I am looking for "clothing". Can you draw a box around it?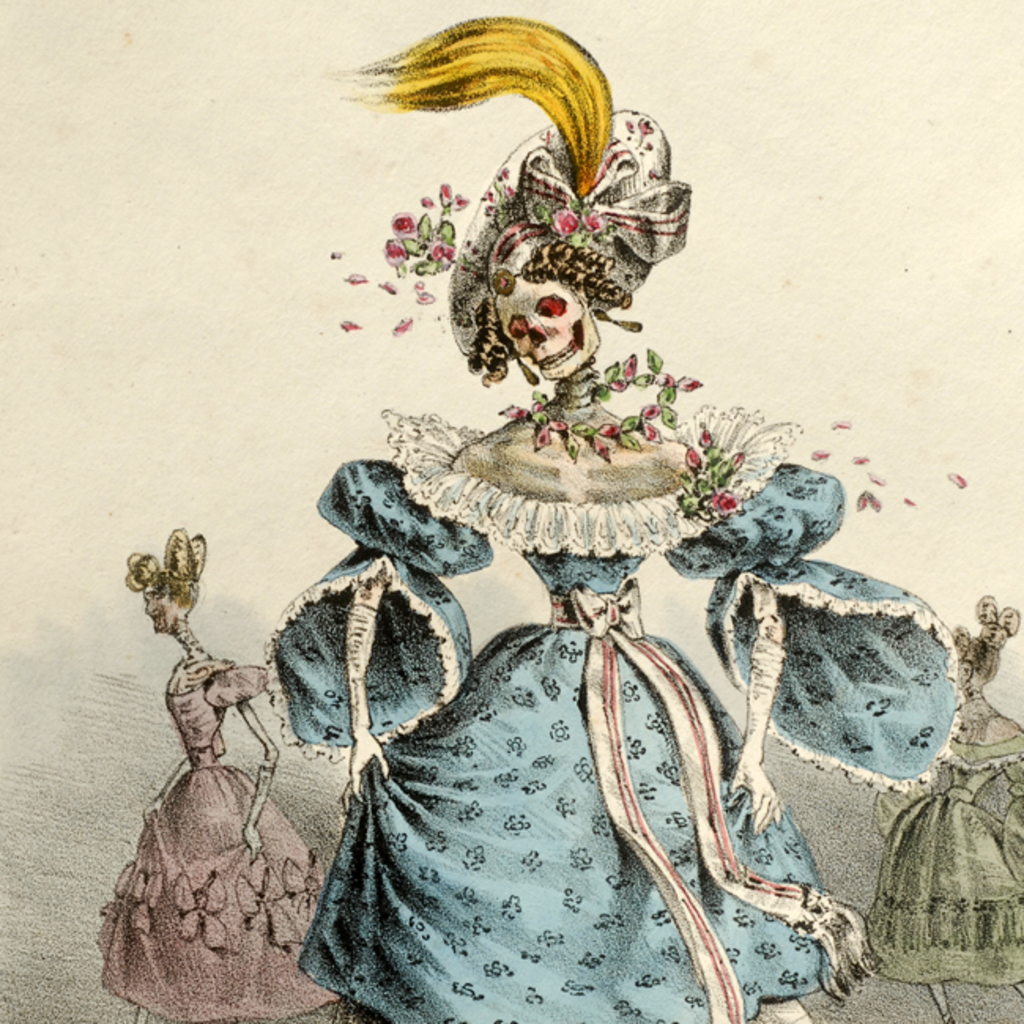
Sure, the bounding box is rect(862, 690, 1022, 1000).
